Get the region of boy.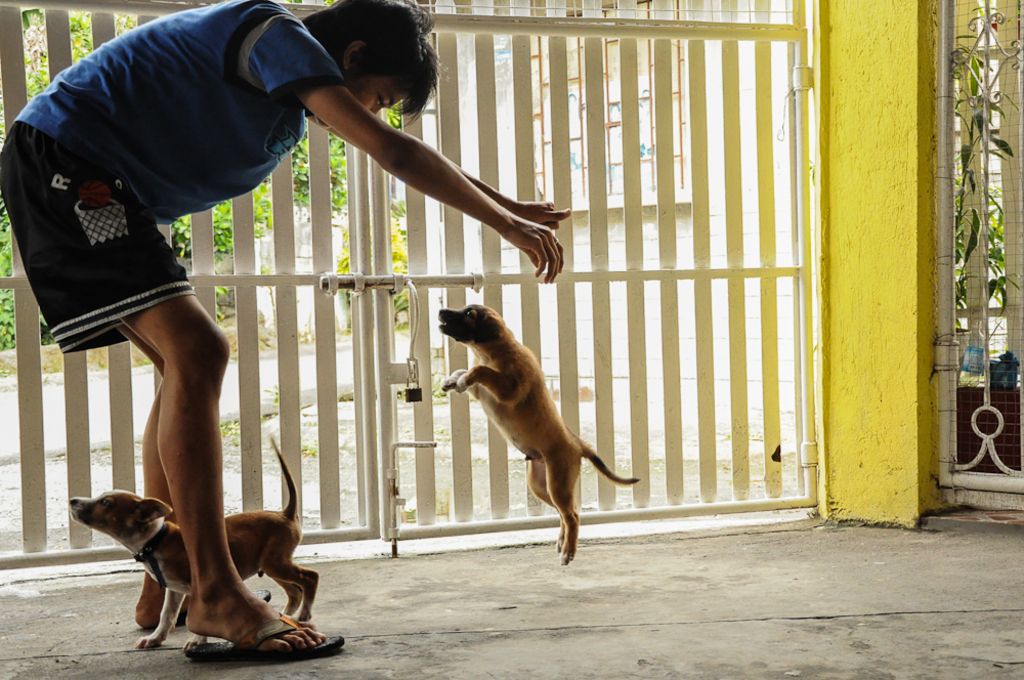
(left=57, top=0, right=620, bottom=585).
